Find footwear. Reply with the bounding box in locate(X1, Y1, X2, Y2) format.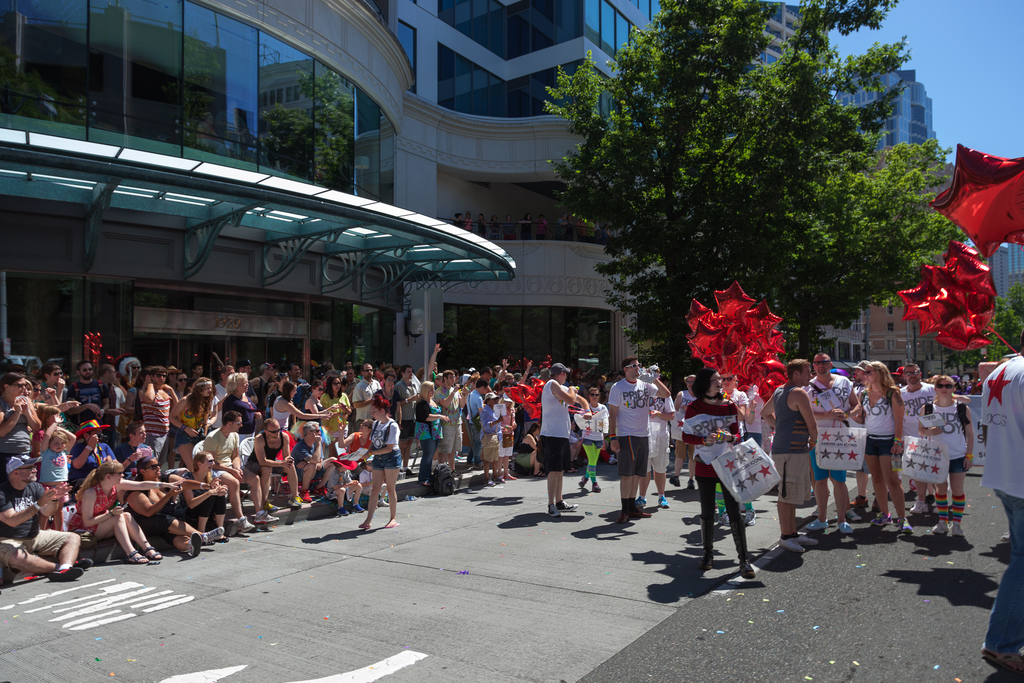
locate(952, 522, 963, 536).
